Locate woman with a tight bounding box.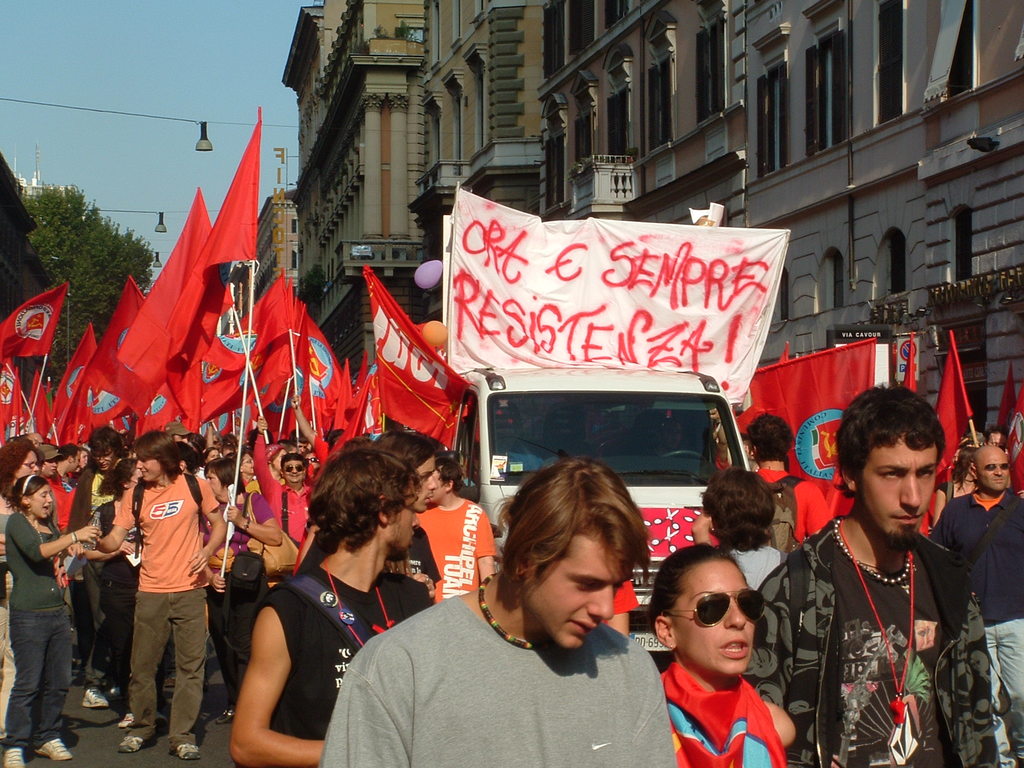
x1=200, y1=454, x2=284, y2=726.
